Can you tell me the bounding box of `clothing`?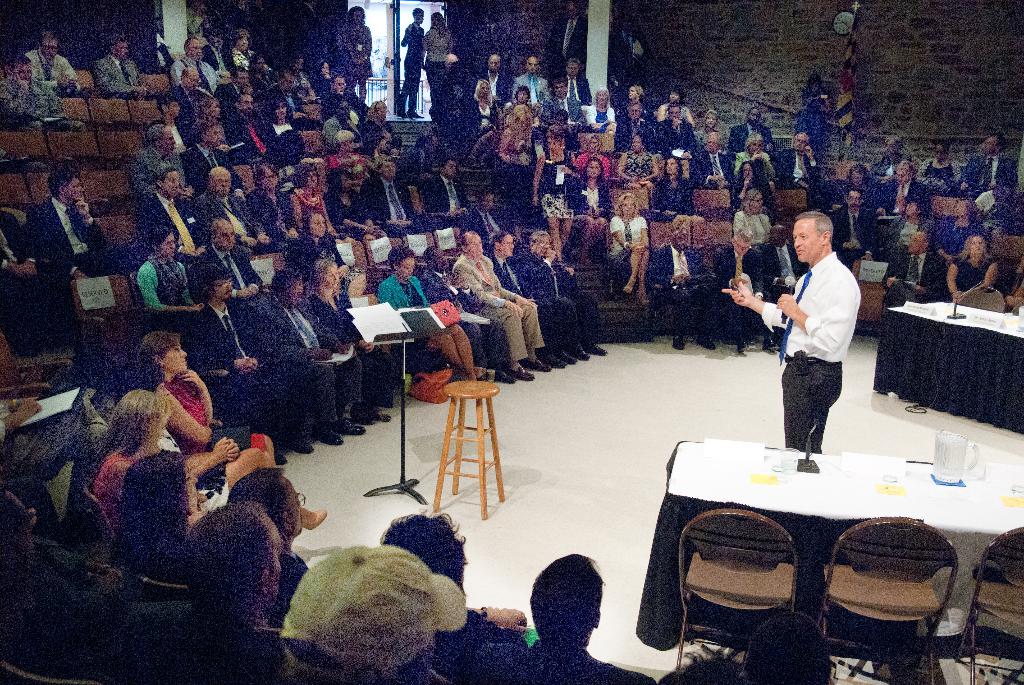
[x1=328, y1=151, x2=372, y2=188].
